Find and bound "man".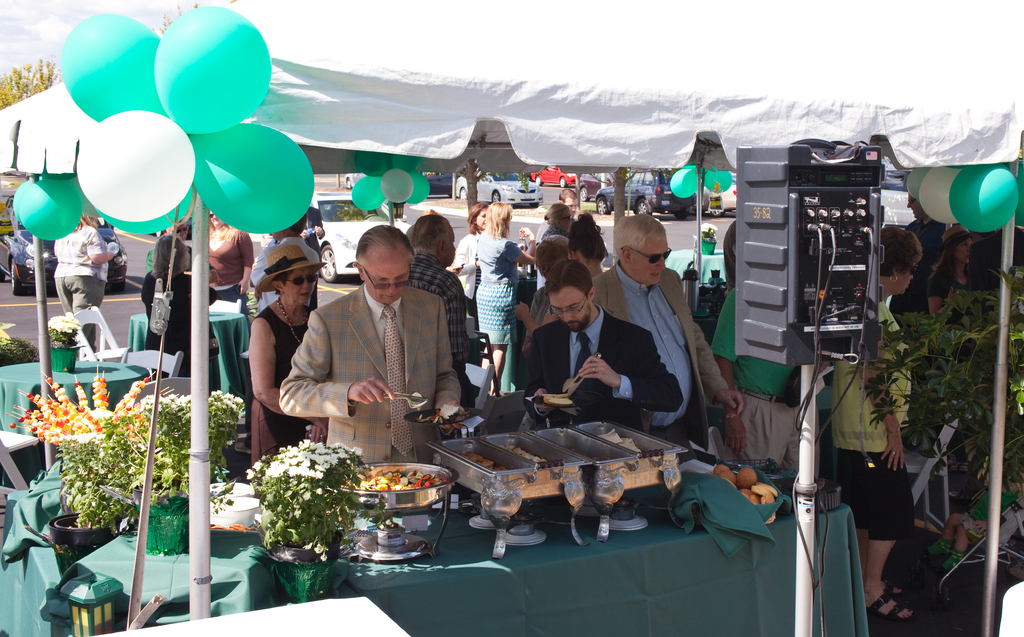
Bound: {"left": 525, "top": 259, "right": 680, "bottom": 433}.
